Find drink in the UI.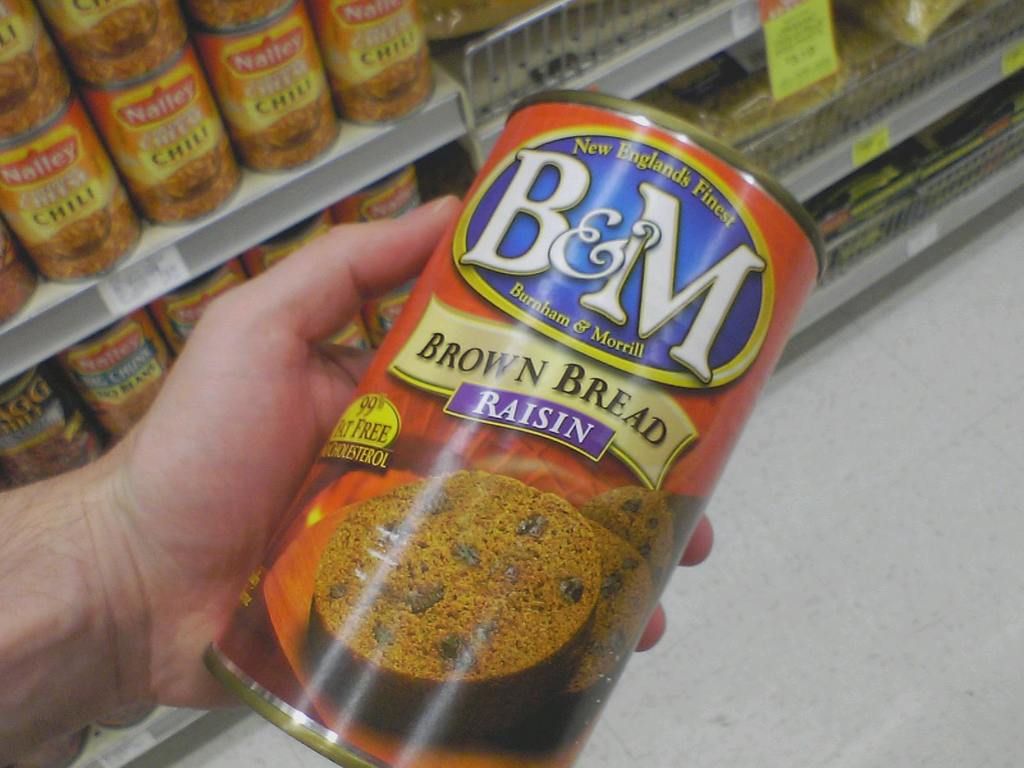
UI element at <bbox>203, 84, 830, 767</bbox>.
